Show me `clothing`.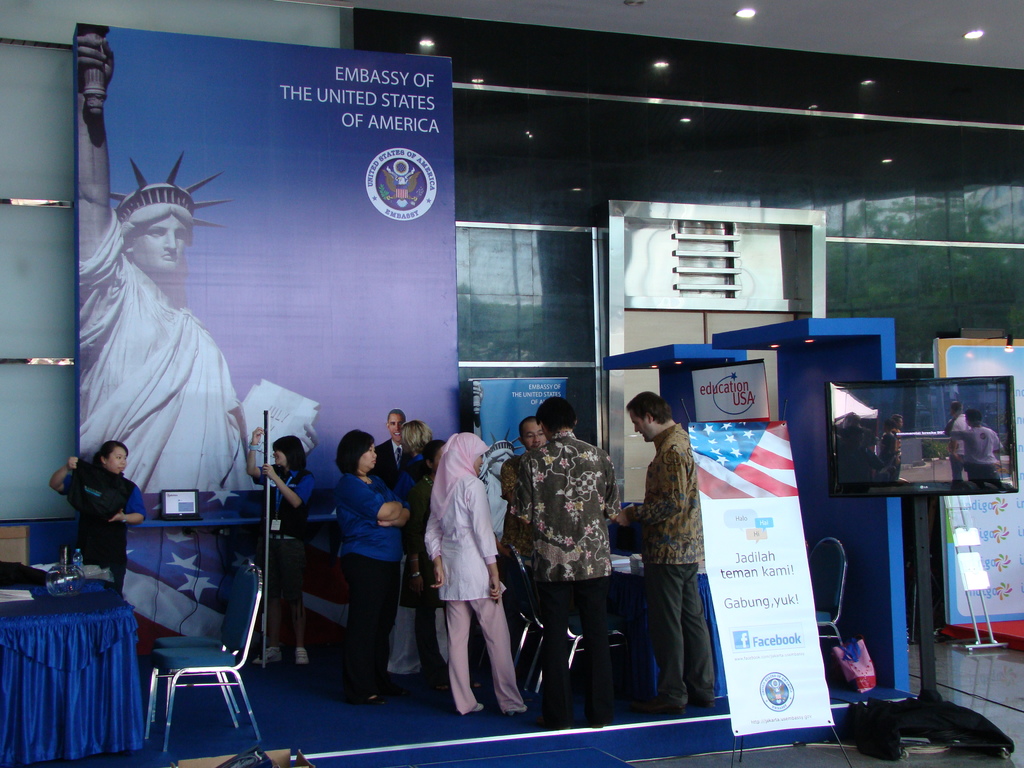
`clothing` is here: 256, 461, 323, 662.
